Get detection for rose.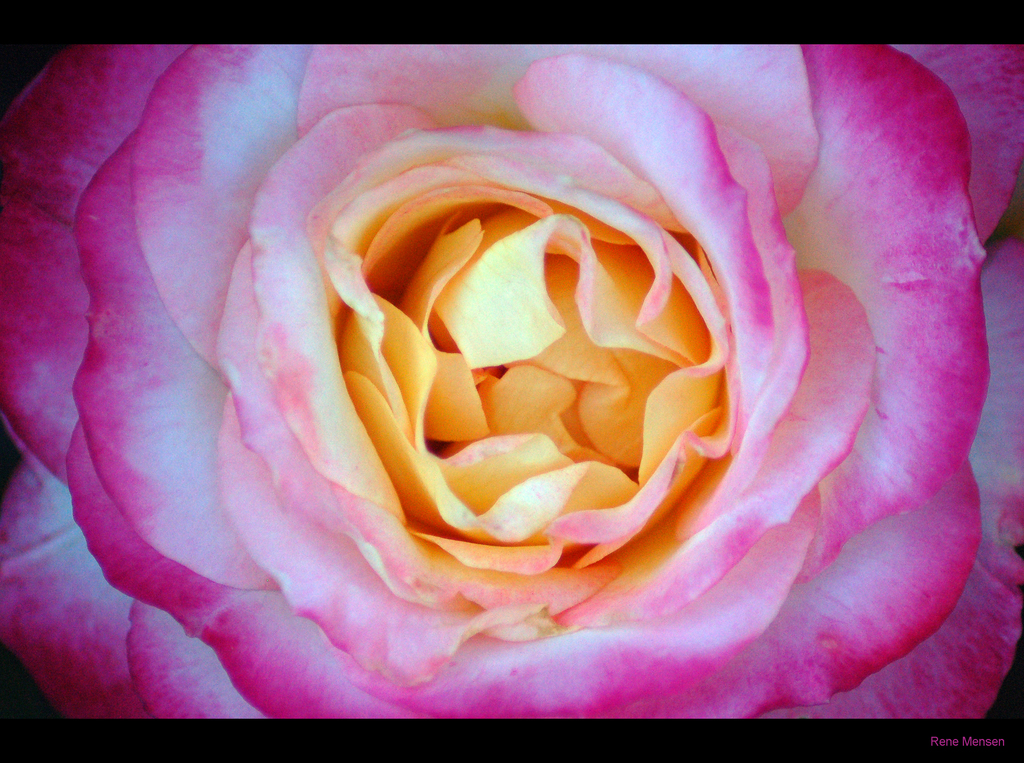
Detection: region(0, 42, 1023, 719).
